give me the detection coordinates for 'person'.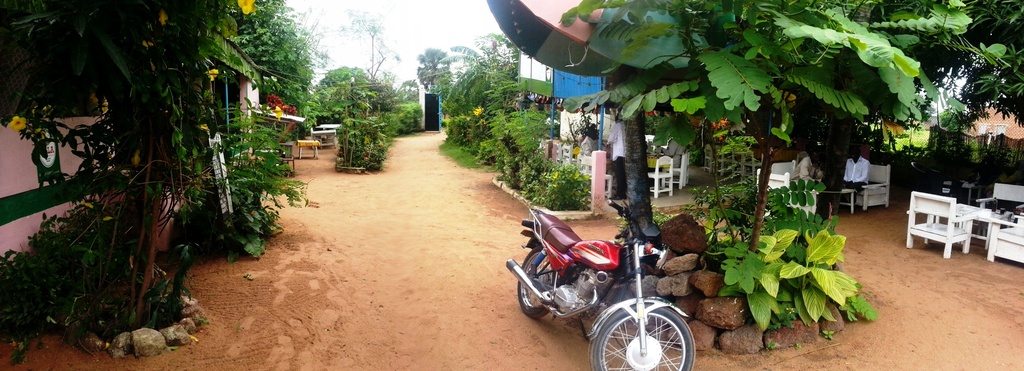
Rect(652, 129, 687, 178).
